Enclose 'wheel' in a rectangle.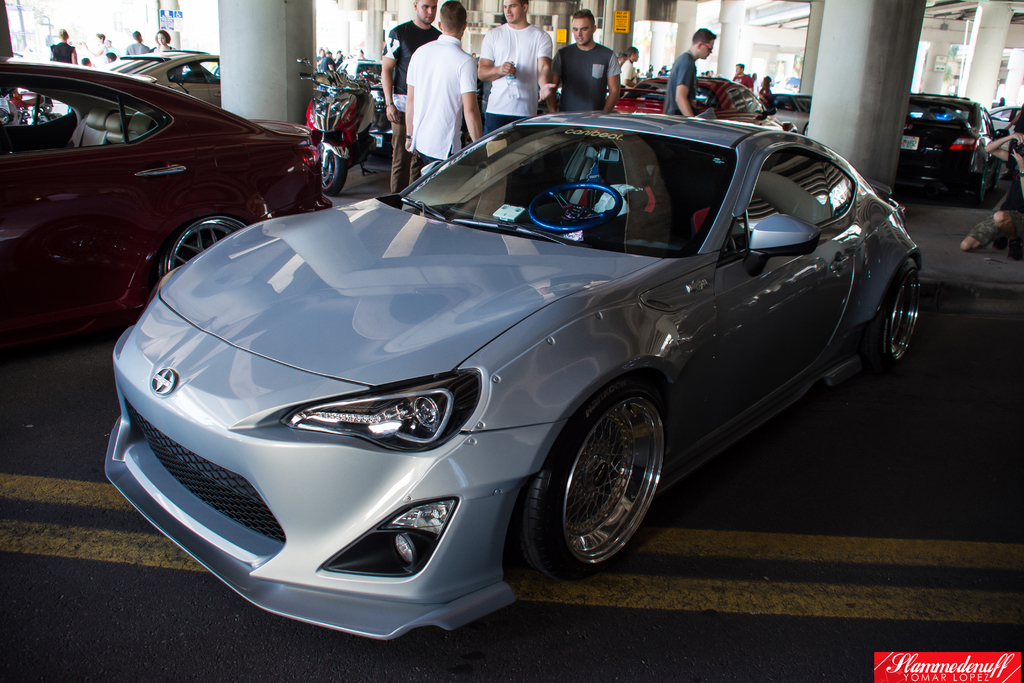
left=996, top=161, right=1001, bottom=188.
